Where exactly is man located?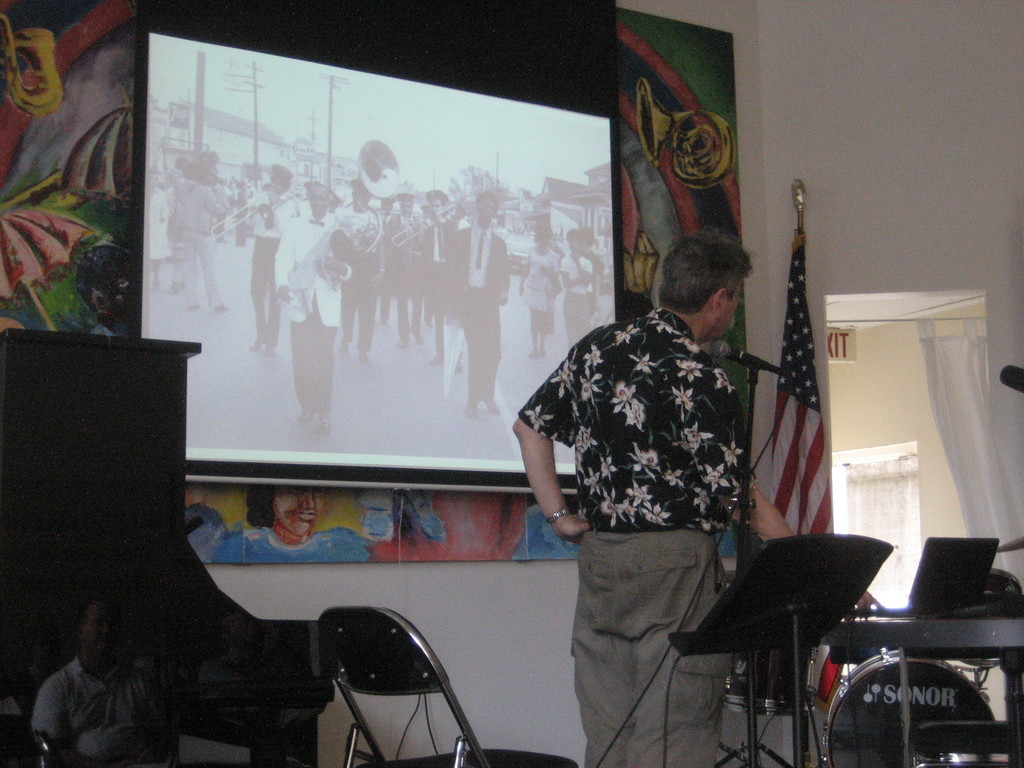
Its bounding box is (238,166,296,352).
